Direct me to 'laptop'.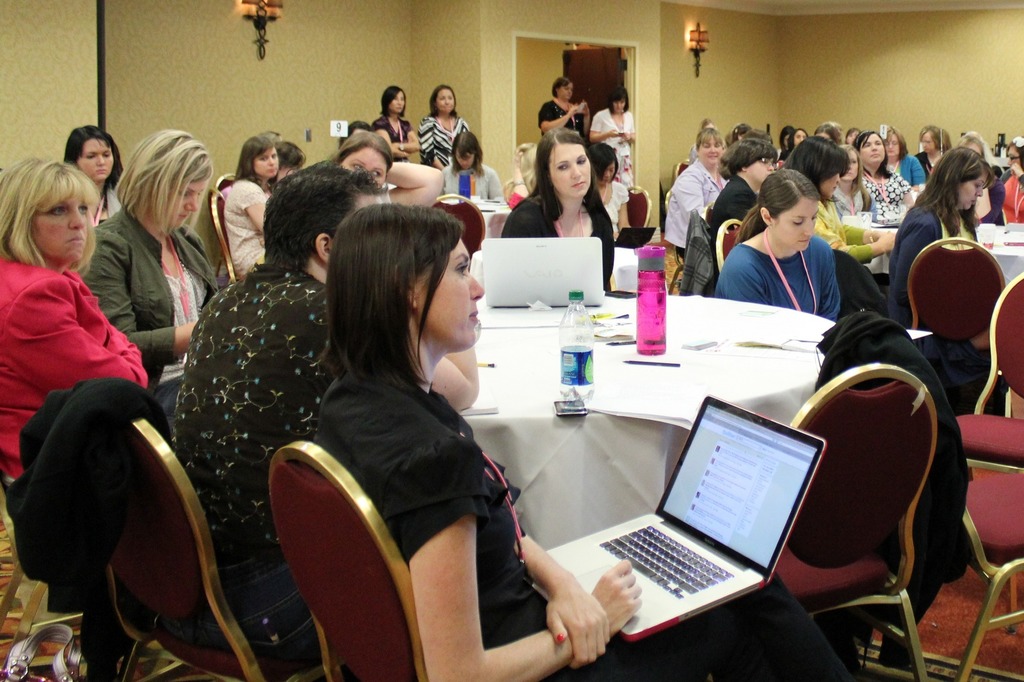
Direction: x1=483, y1=240, x2=605, y2=311.
